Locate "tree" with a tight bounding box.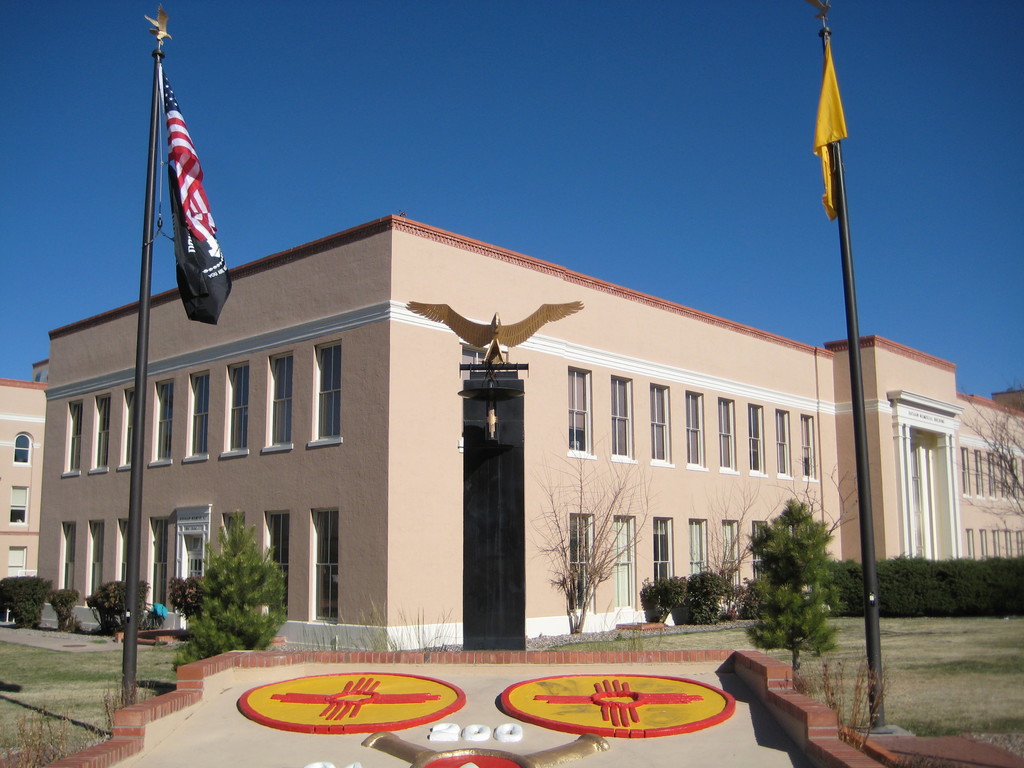
[729, 480, 866, 676].
